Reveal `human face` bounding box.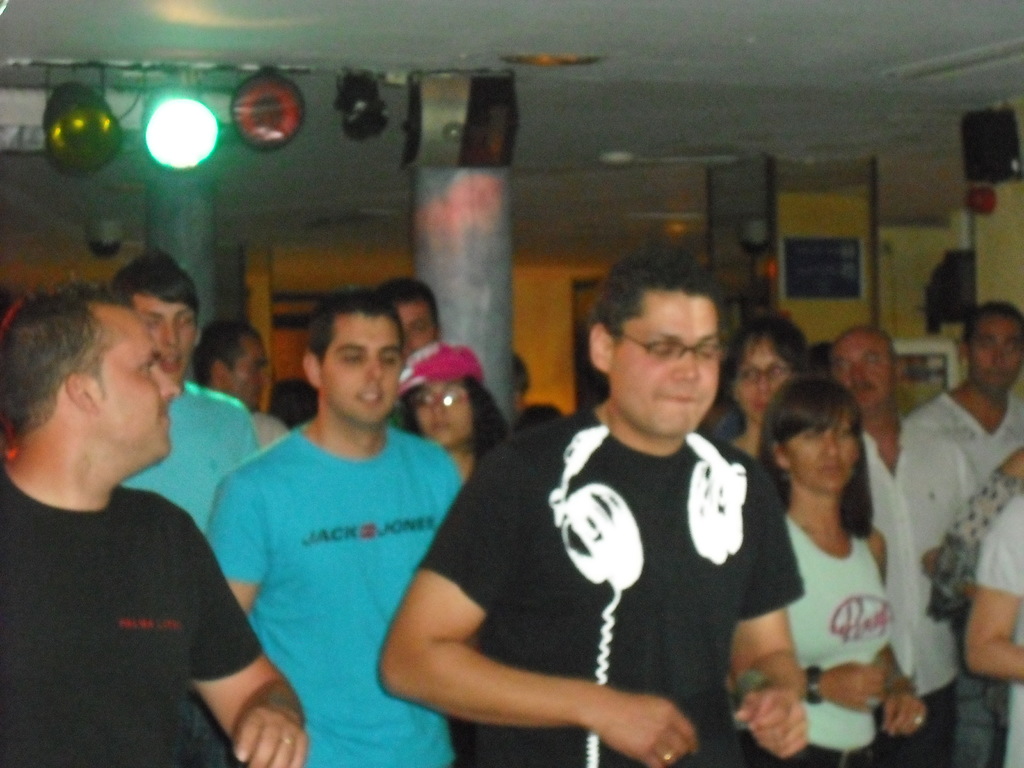
Revealed: x1=233 y1=337 x2=269 y2=409.
